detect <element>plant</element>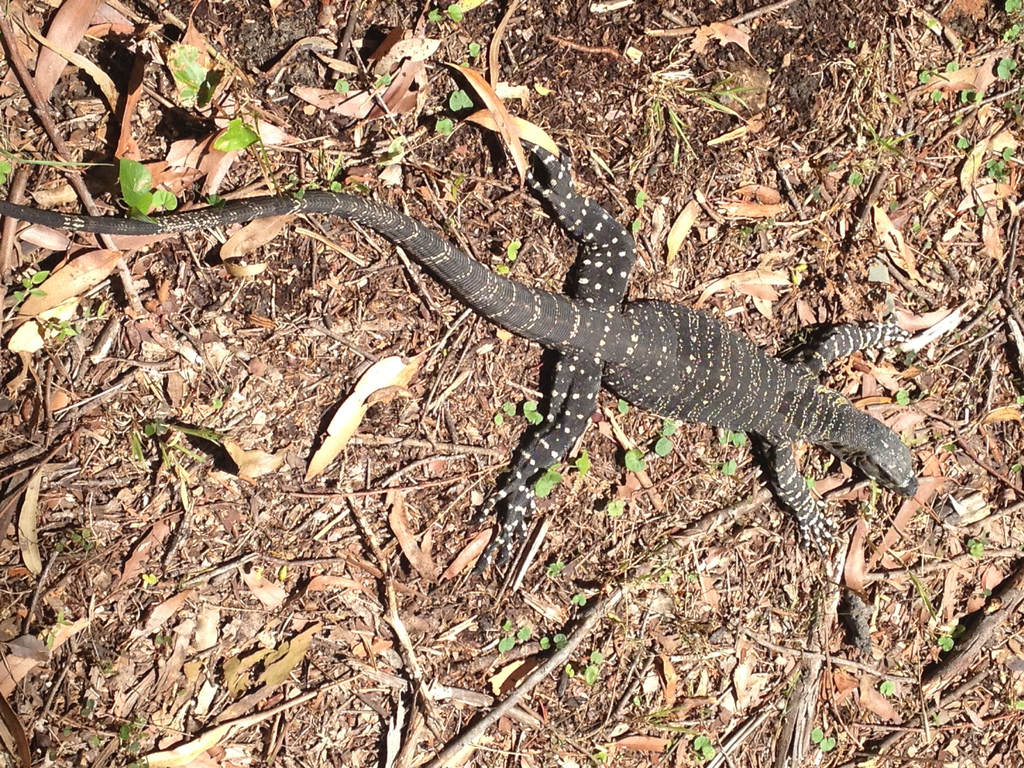
<box>1011,693,1023,713</box>
